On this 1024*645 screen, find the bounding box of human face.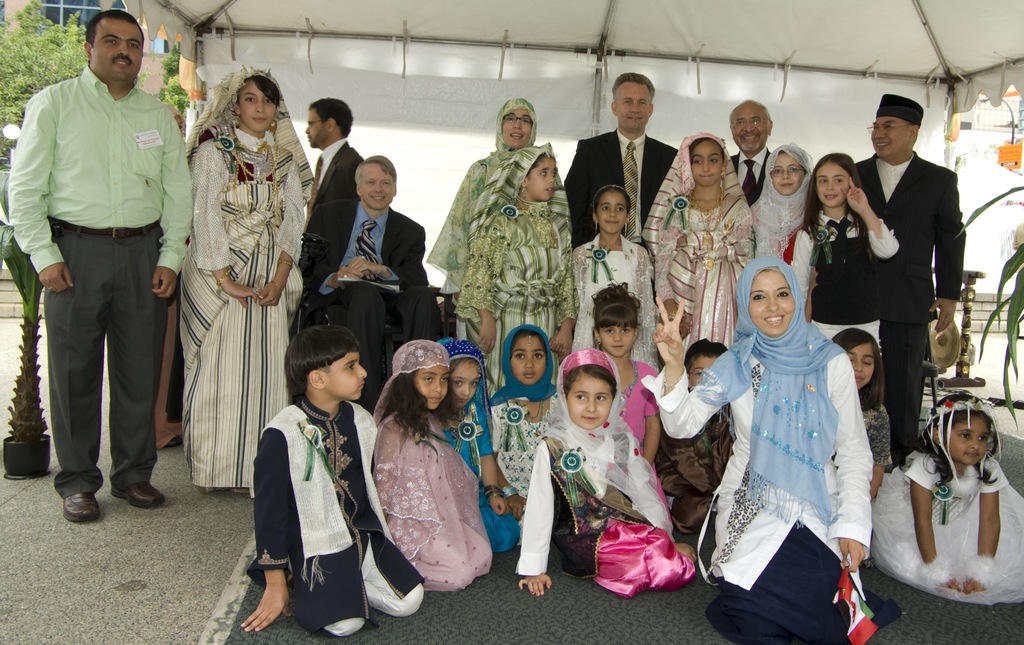
Bounding box: {"left": 305, "top": 104, "right": 325, "bottom": 150}.
